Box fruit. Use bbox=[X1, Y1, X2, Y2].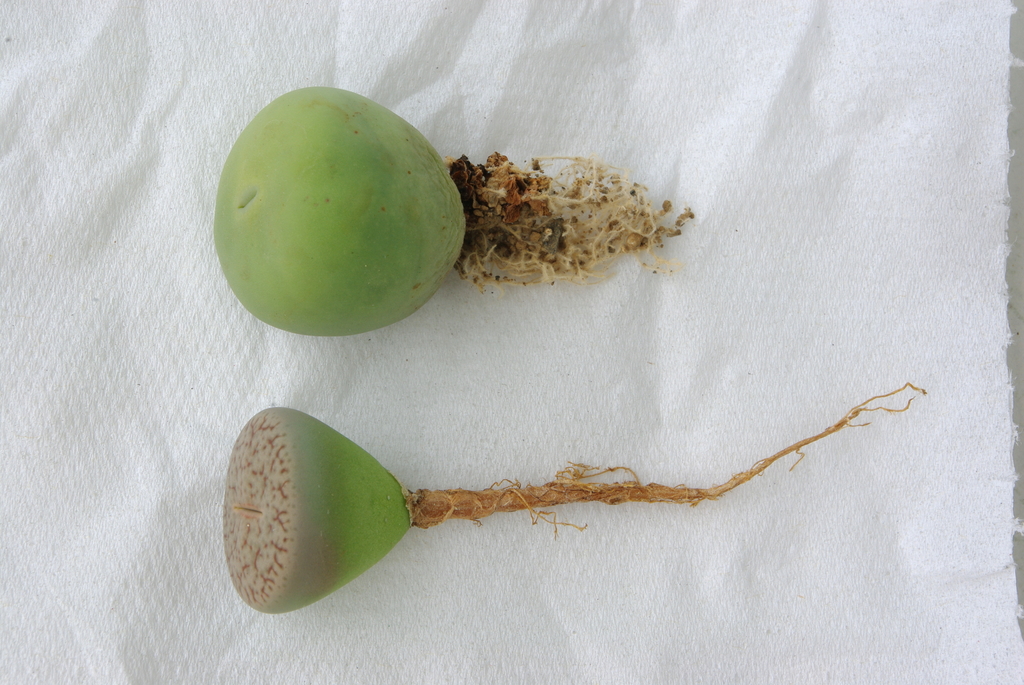
bbox=[220, 398, 414, 619].
